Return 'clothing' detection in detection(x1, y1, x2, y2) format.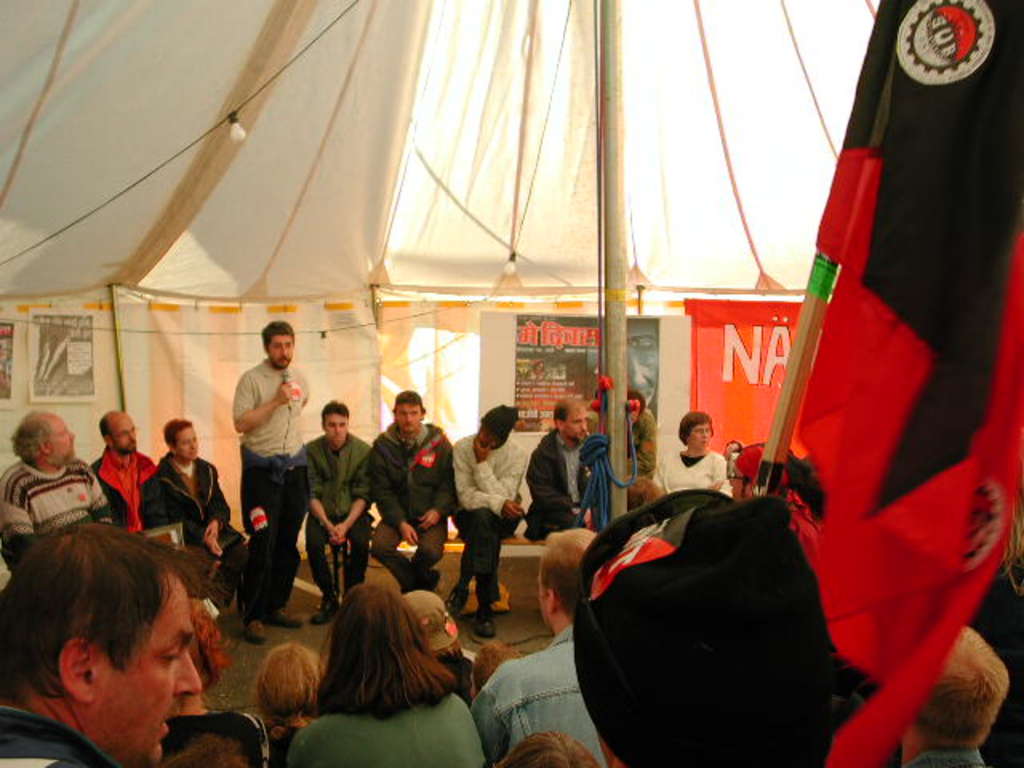
detection(523, 427, 600, 526).
